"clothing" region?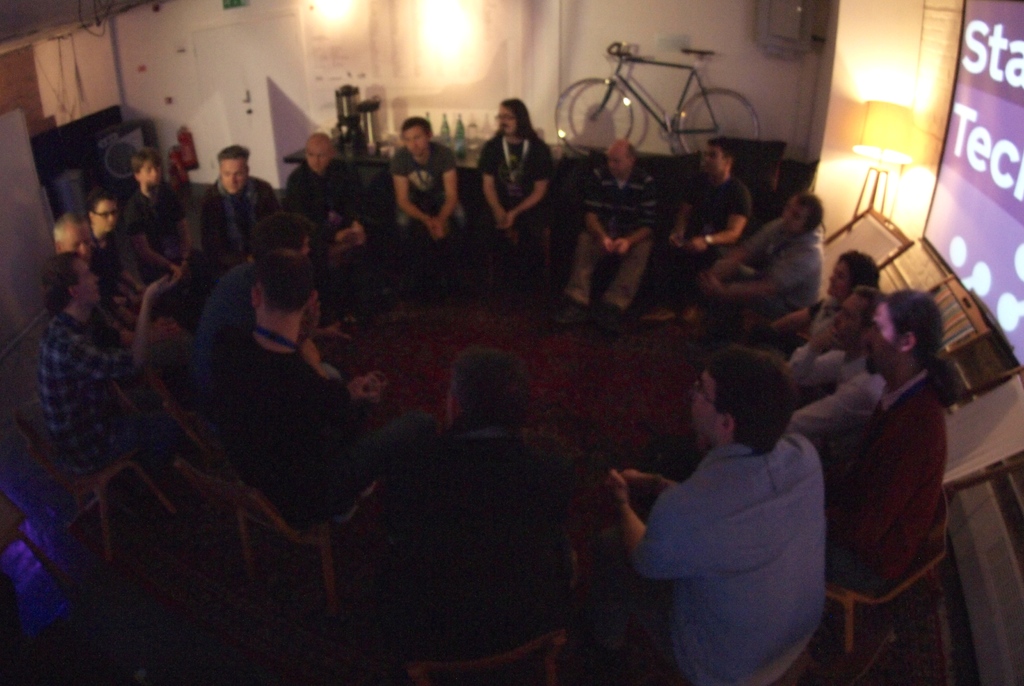
[284, 171, 378, 245]
